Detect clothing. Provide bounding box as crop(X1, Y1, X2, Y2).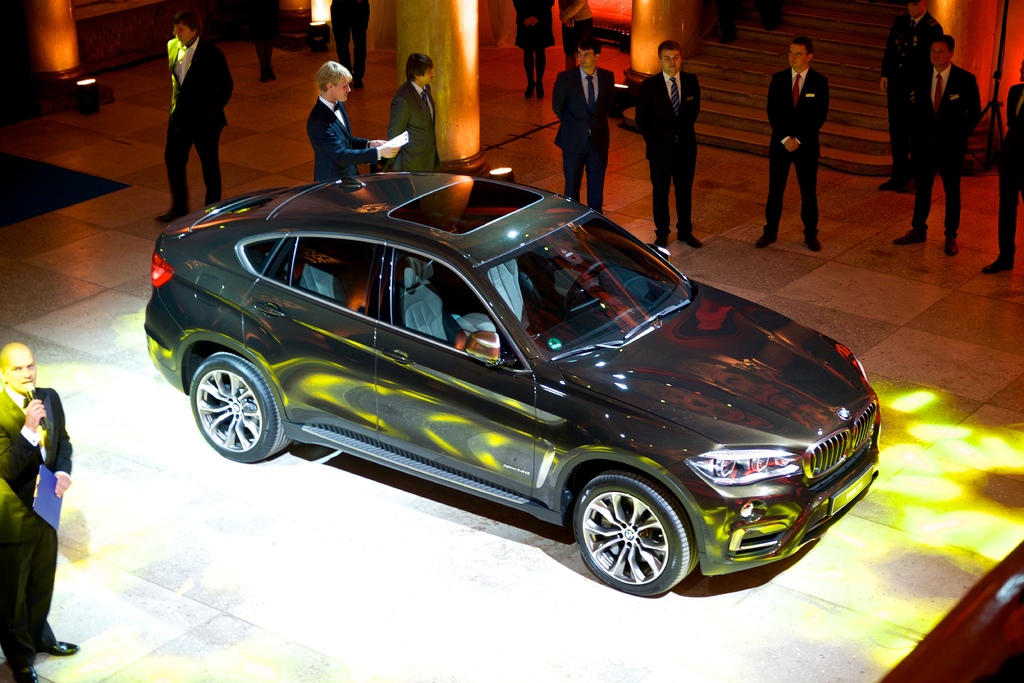
crop(0, 388, 70, 661).
